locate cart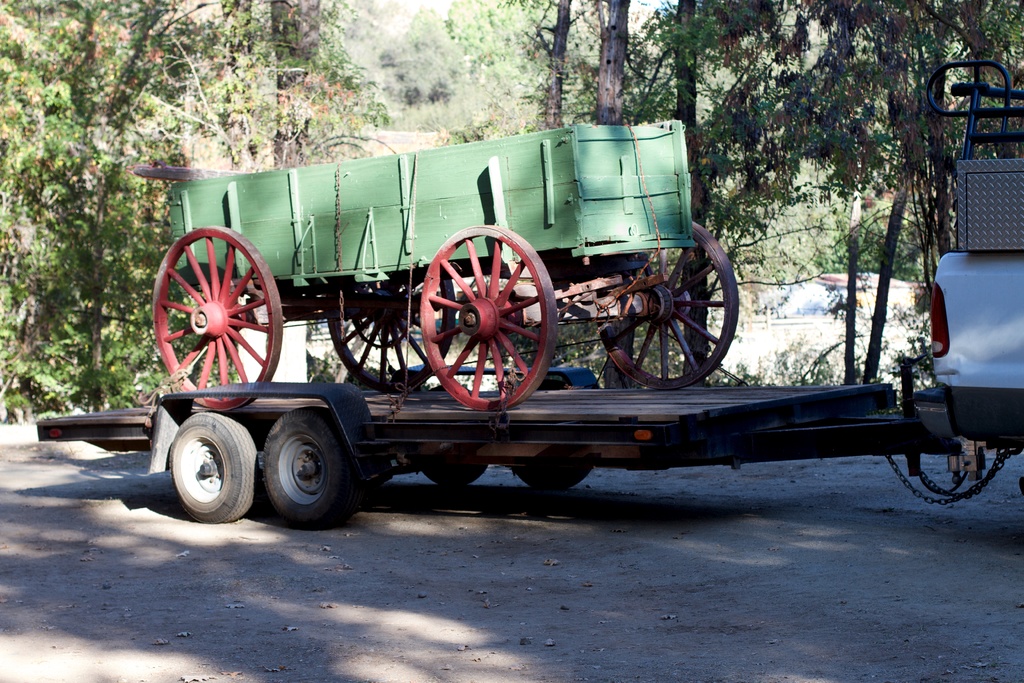
x1=152, y1=119, x2=740, y2=415
